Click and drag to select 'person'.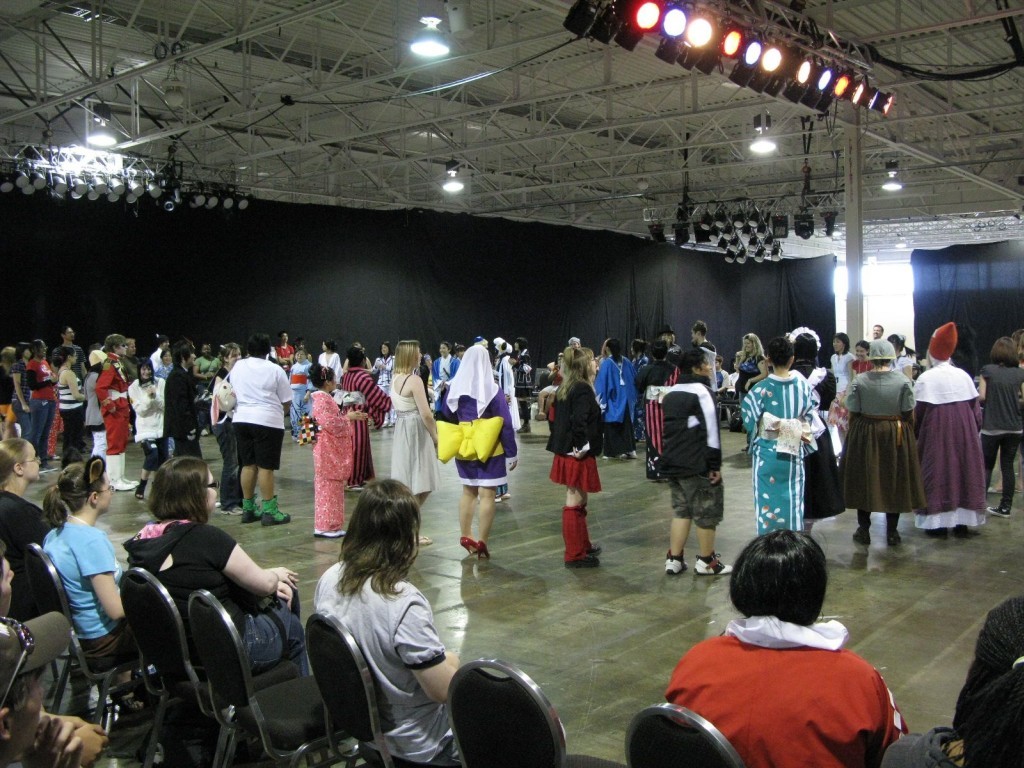
Selection: select_region(884, 587, 1023, 767).
